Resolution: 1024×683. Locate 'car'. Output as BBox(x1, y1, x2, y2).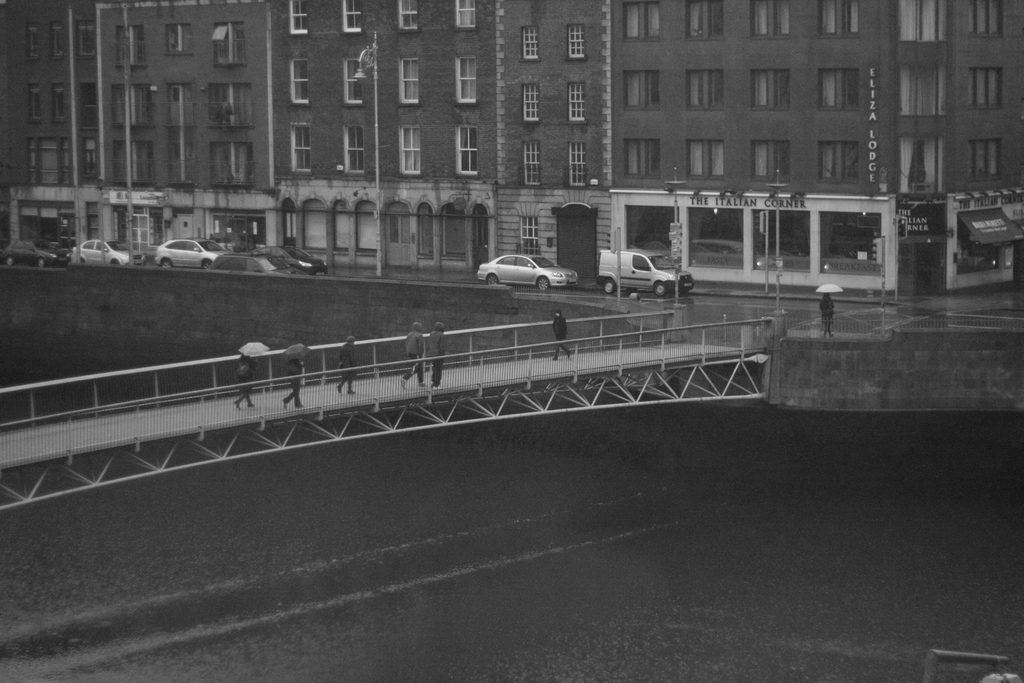
BBox(152, 237, 225, 267).
